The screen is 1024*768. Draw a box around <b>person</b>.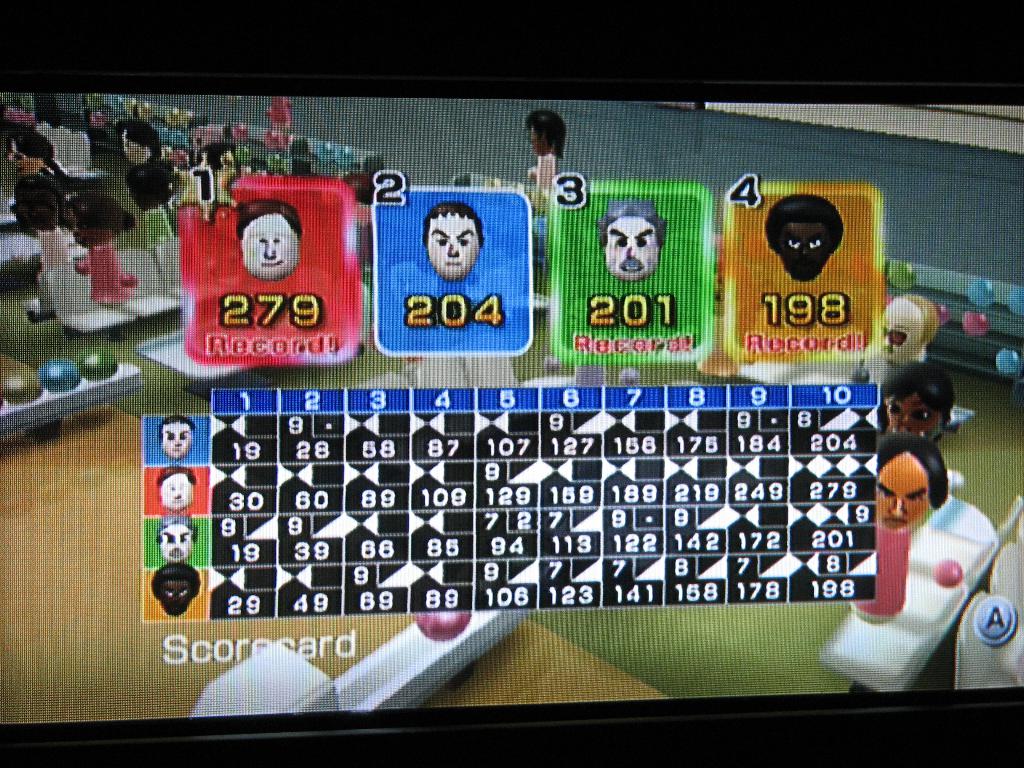
box(149, 557, 198, 621).
